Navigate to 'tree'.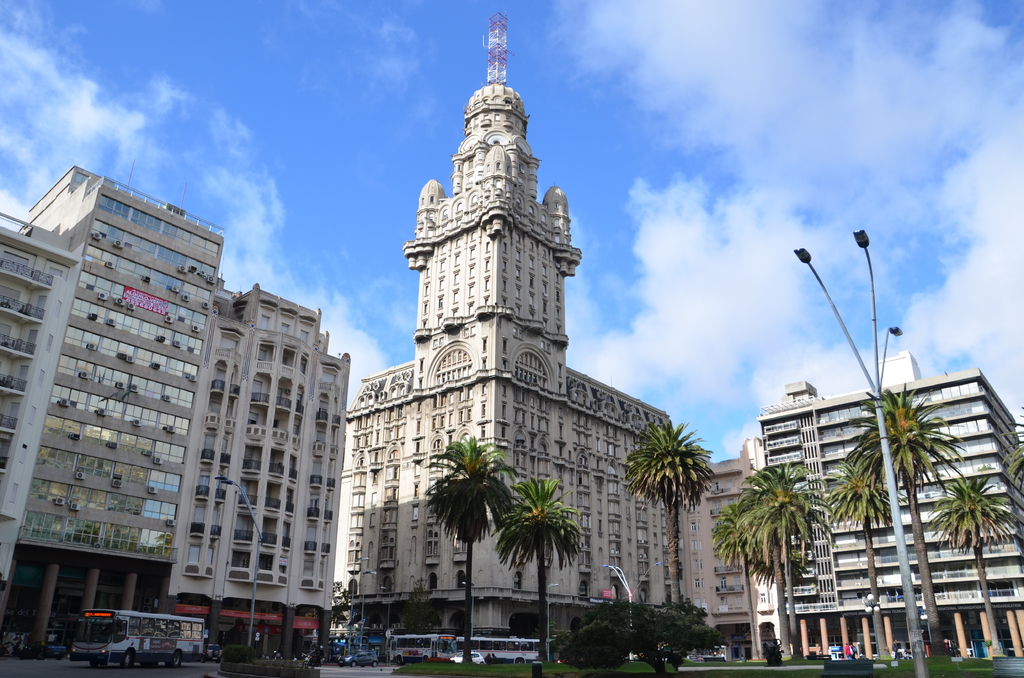
Navigation target: 626, 421, 718, 636.
